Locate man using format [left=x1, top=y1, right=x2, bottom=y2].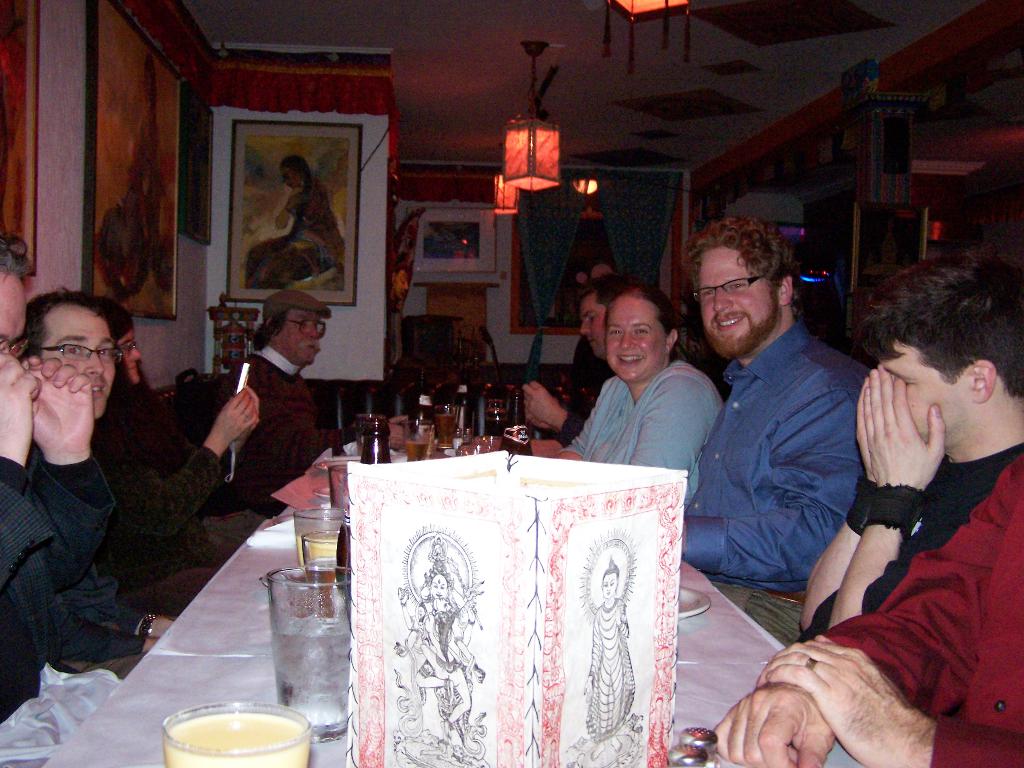
[left=797, top=259, right=1023, bottom=639].
